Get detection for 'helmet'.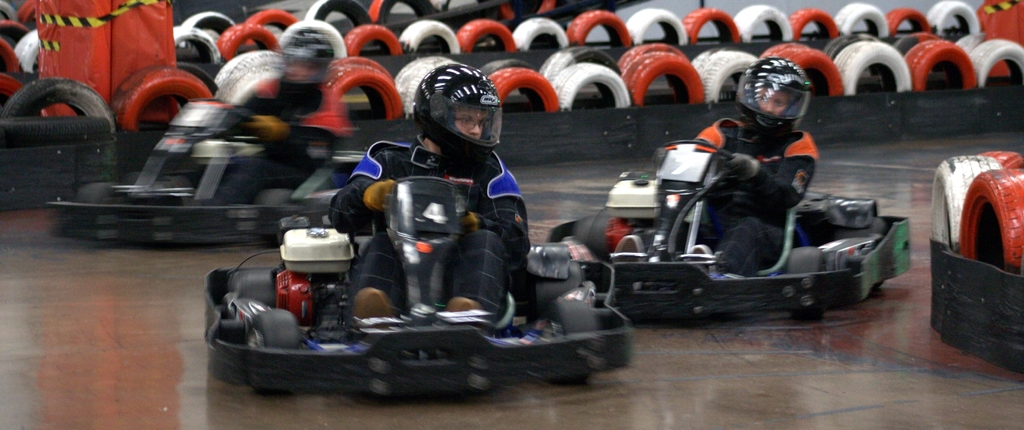
Detection: 403/59/502/160.
